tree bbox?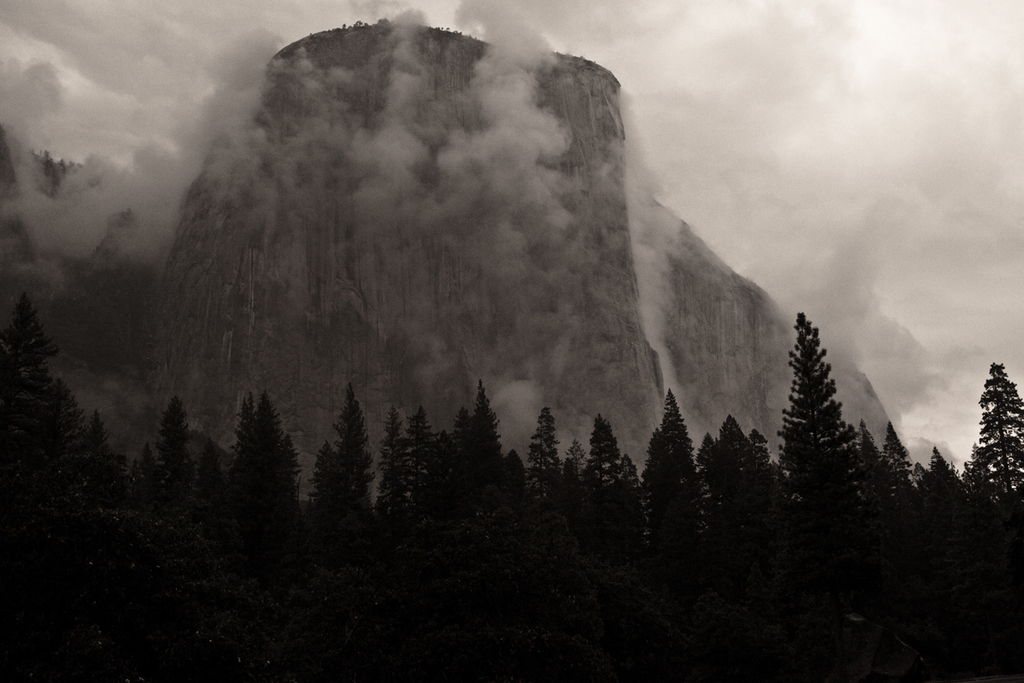
x1=0, y1=282, x2=88, y2=486
